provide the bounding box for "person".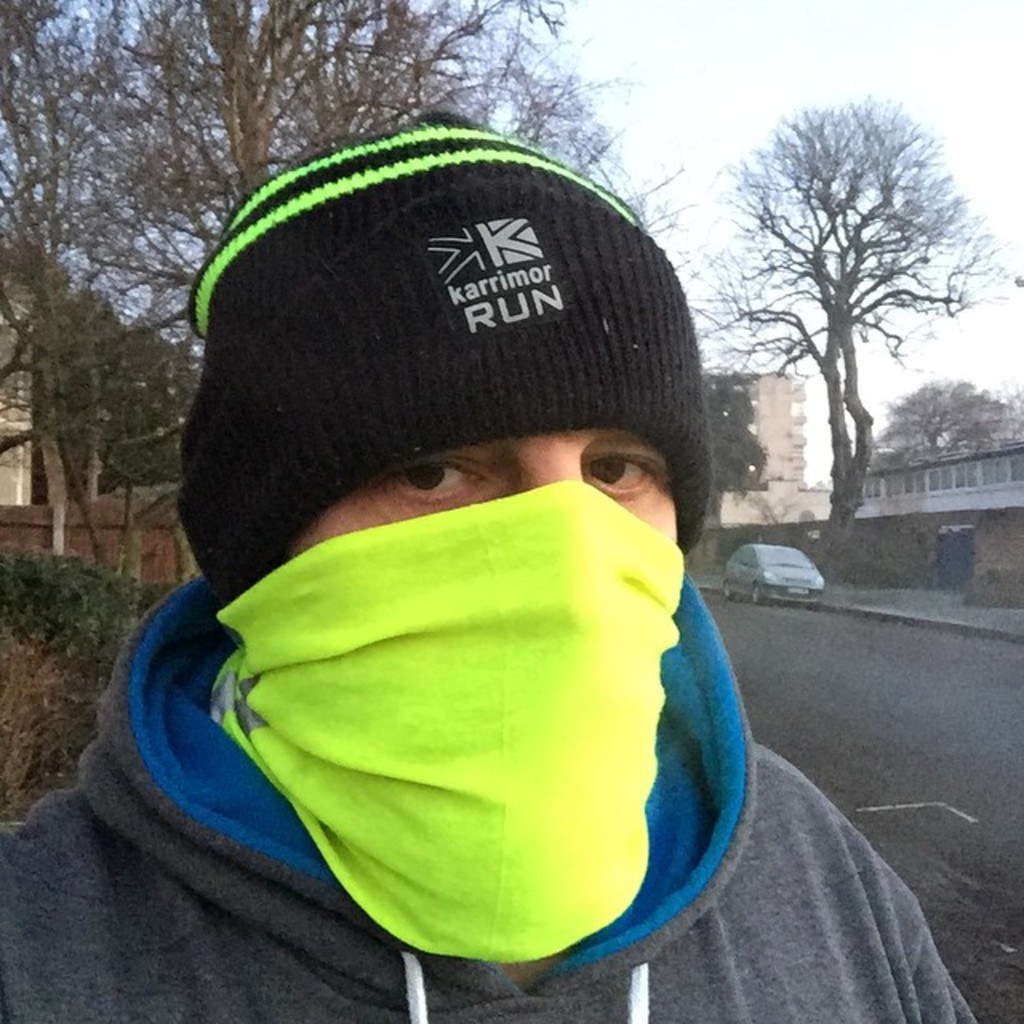
(x1=78, y1=75, x2=843, y2=1023).
